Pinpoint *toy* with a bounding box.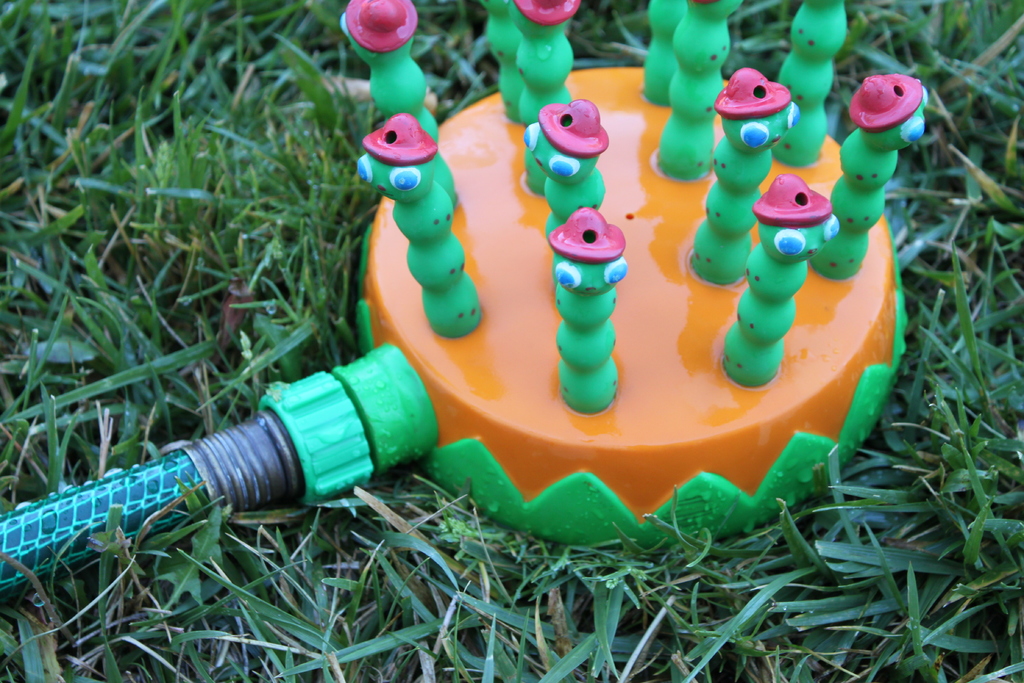
select_region(769, 0, 848, 169).
